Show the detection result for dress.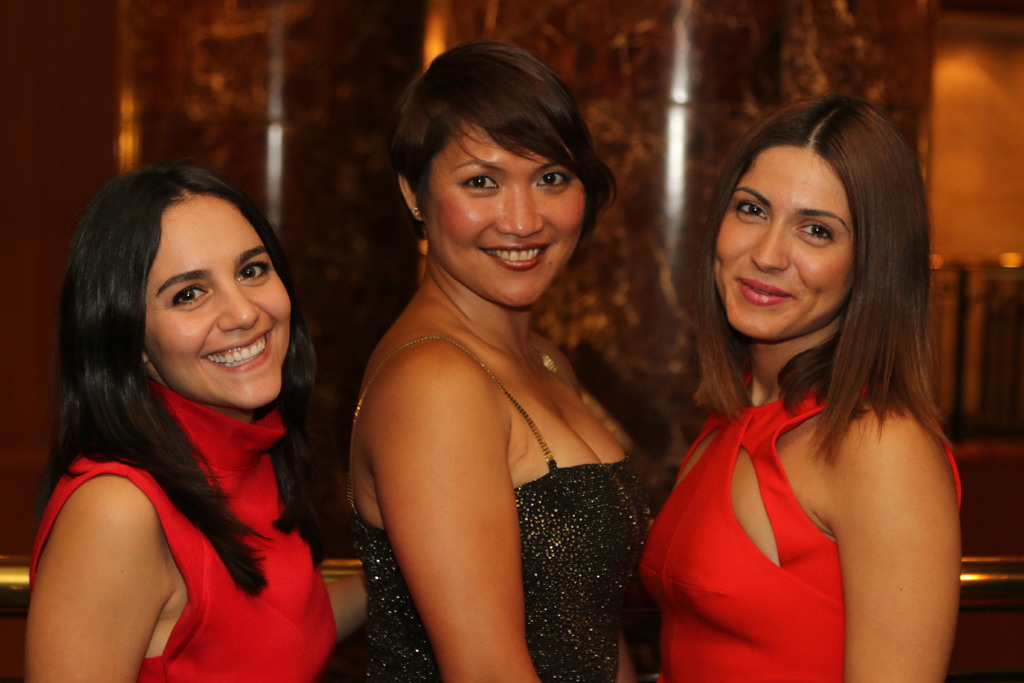
[x1=369, y1=337, x2=645, y2=682].
